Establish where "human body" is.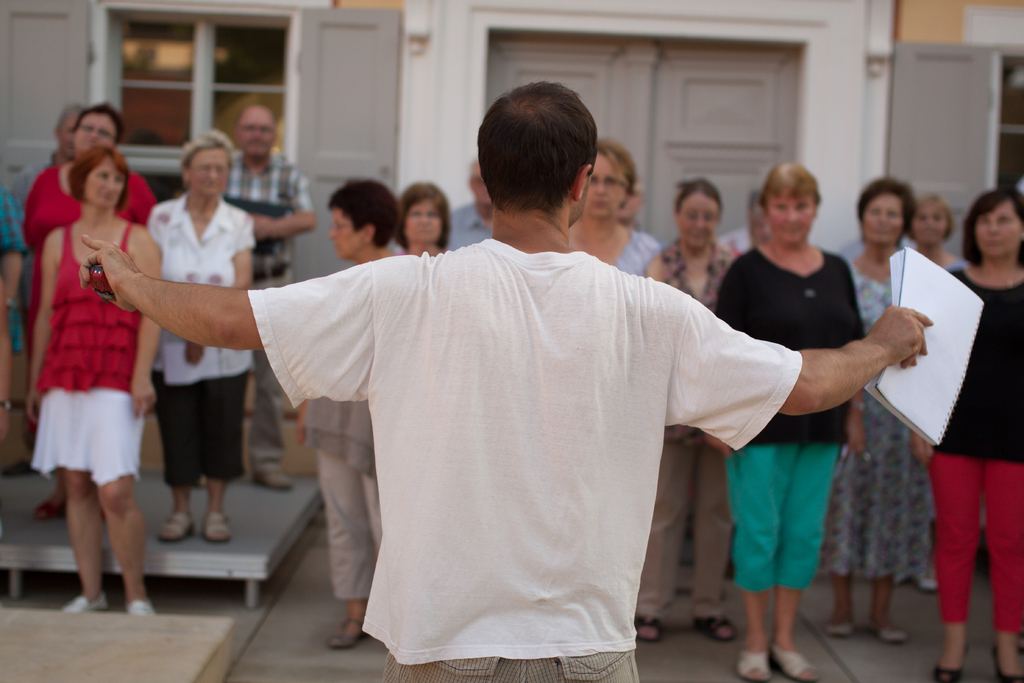
Established at box(294, 176, 403, 649).
